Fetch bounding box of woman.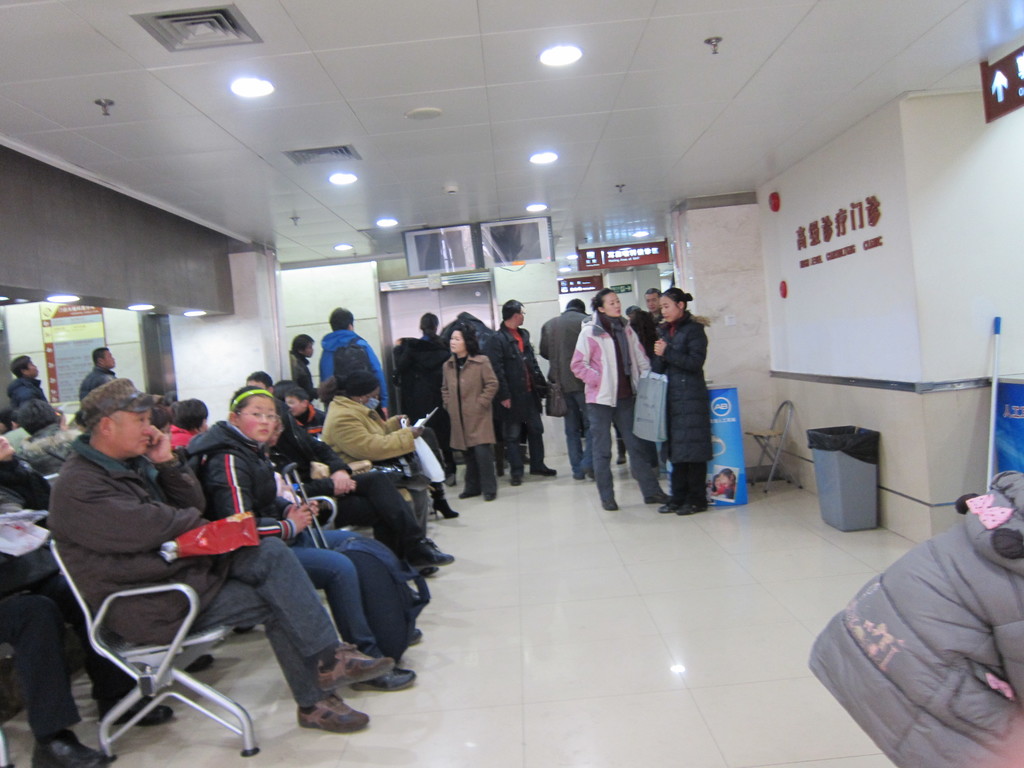
Bbox: box=[177, 387, 424, 693].
